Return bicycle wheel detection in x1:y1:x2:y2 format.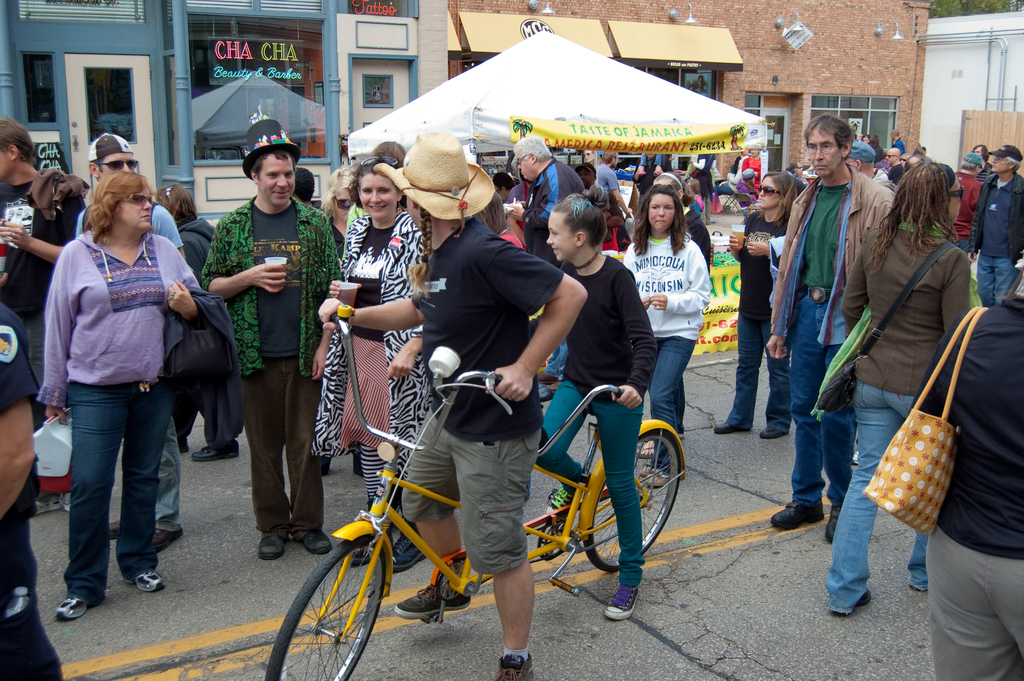
286:539:415:666.
